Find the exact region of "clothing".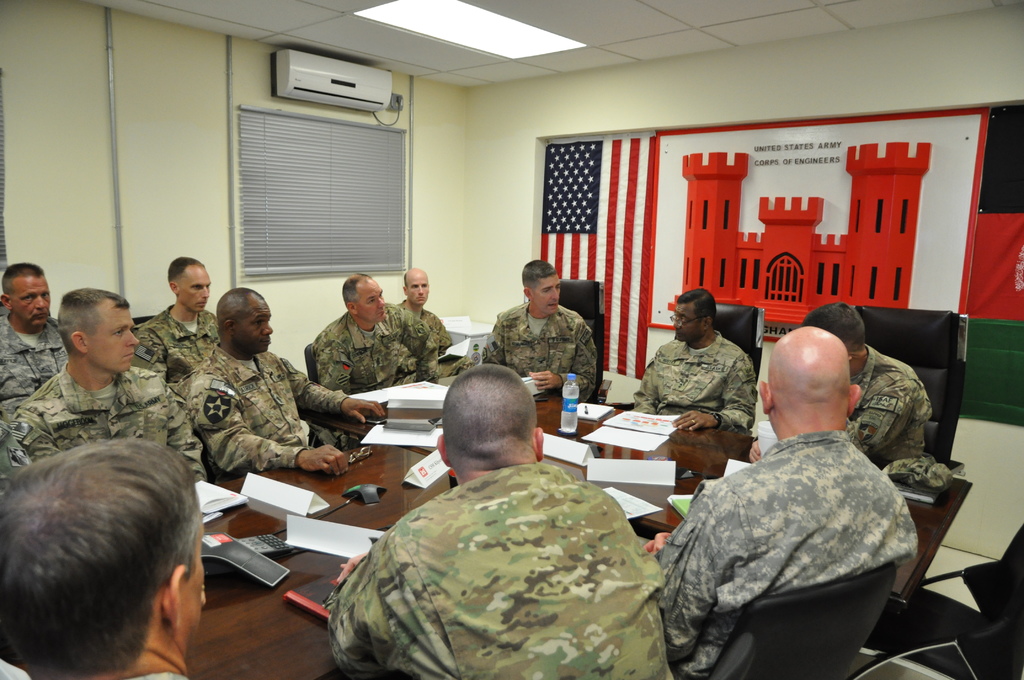
Exact region: x1=137, y1=306, x2=222, y2=368.
